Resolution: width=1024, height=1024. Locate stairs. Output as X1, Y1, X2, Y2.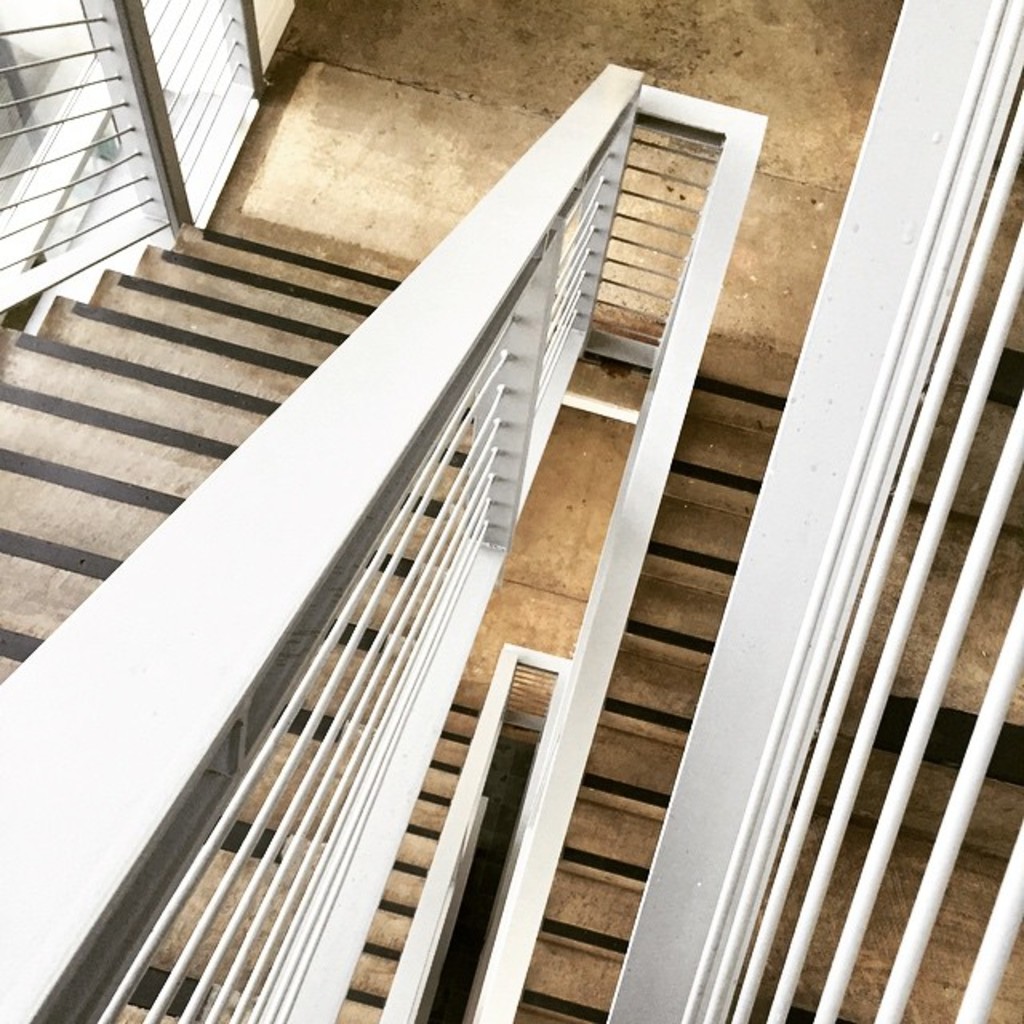
0, 222, 480, 1022.
